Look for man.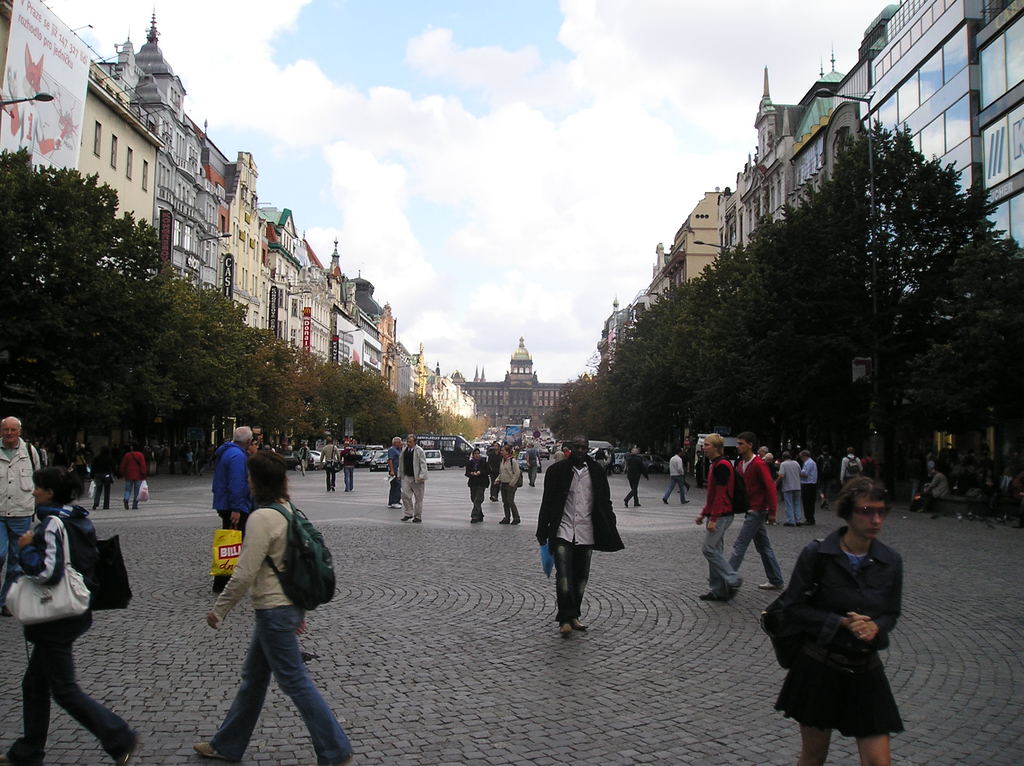
Found: l=385, t=436, r=404, b=509.
